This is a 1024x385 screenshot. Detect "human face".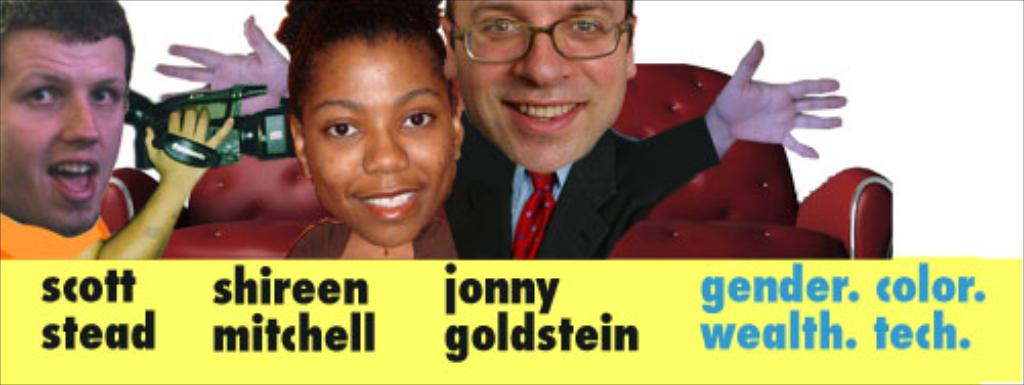
Rect(303, 43, 459, 254).
